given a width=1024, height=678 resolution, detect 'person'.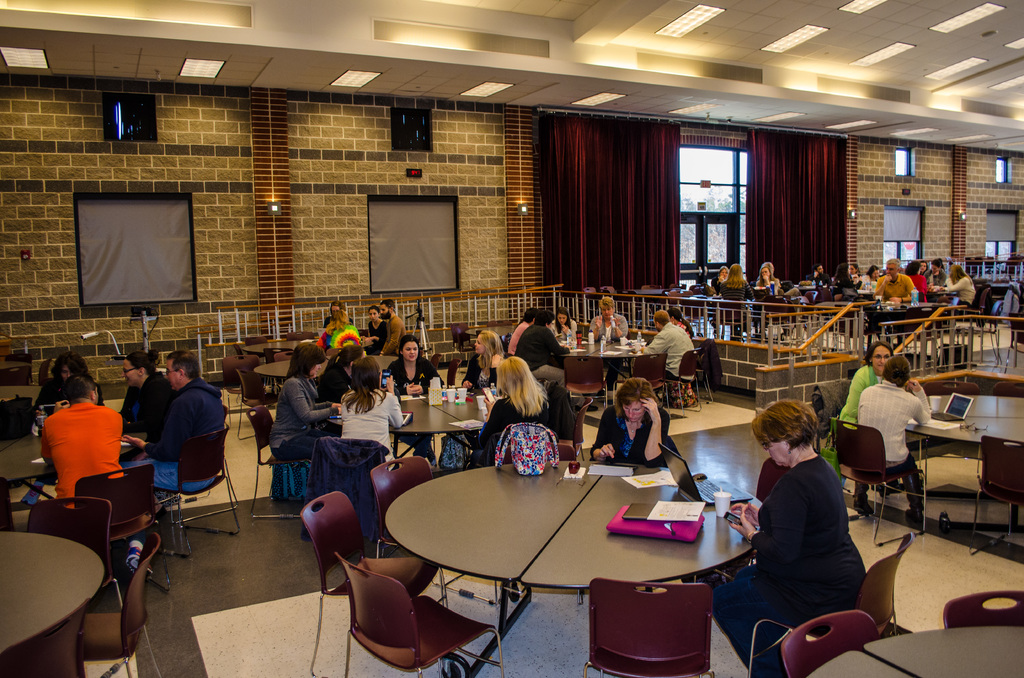
471 330 502 389.
